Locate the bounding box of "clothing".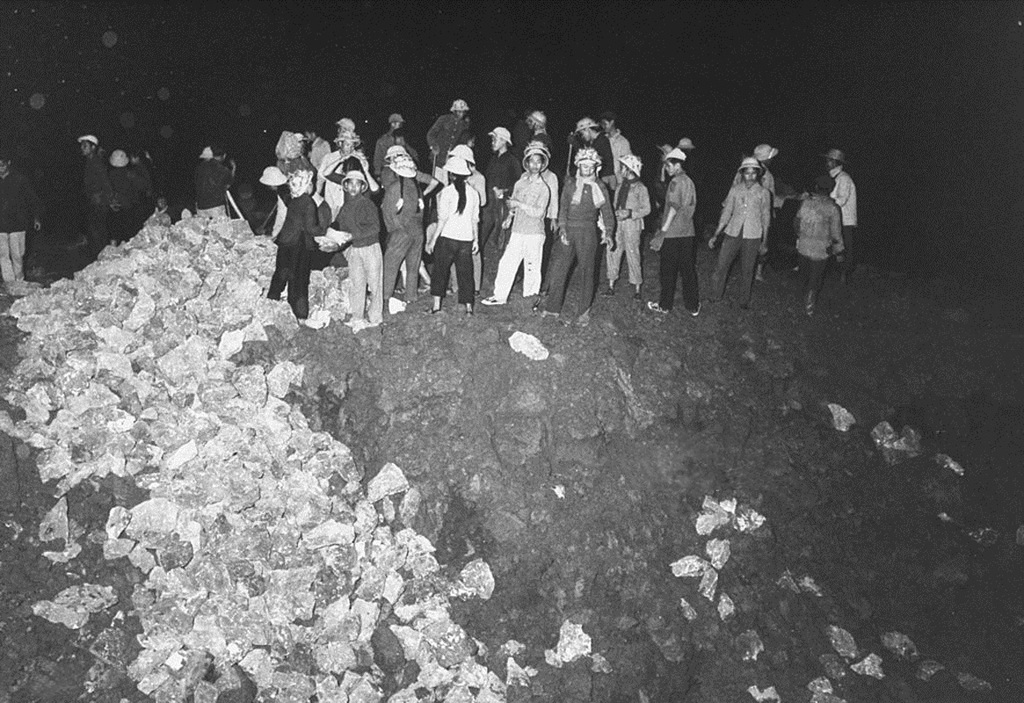
Bounding box: <bbox>374, 169, 436, 301</bbox>.
